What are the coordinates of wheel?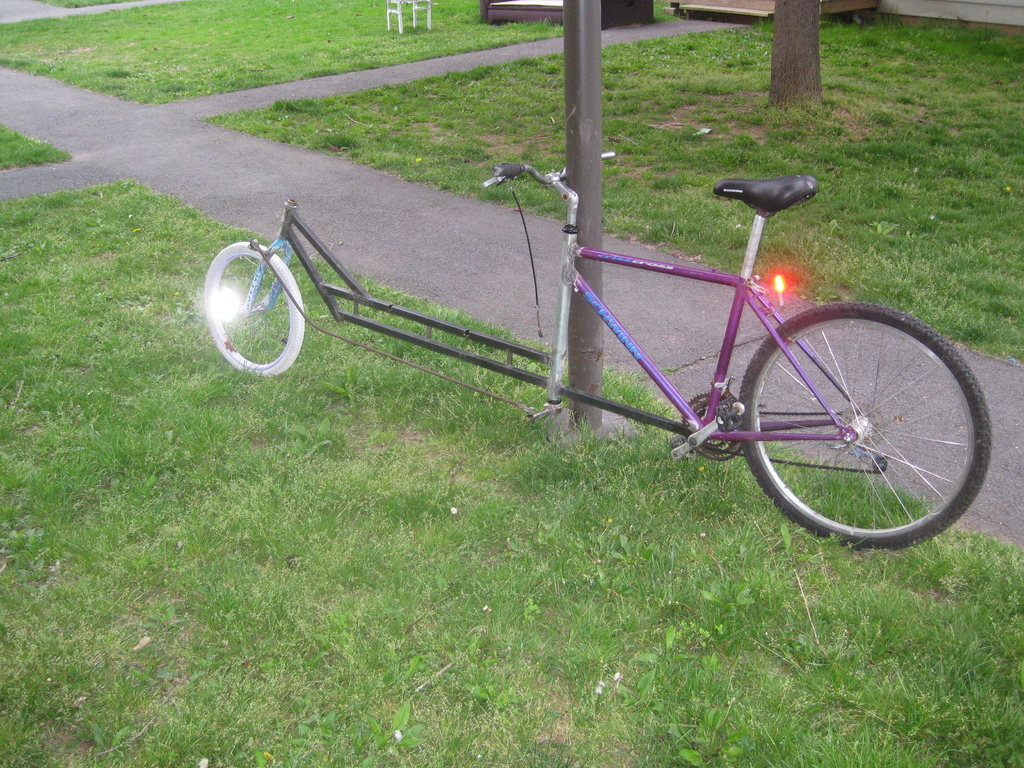
(742,293,977,545).
